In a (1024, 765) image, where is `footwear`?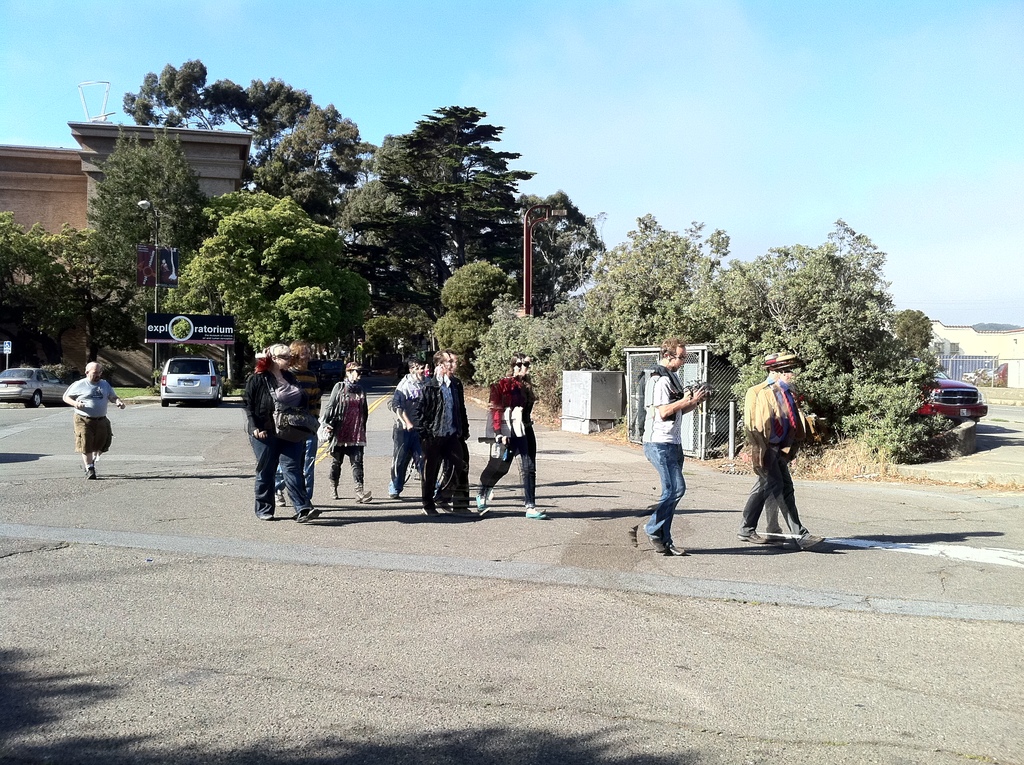
{"x1": 83, "y1": 464, "x2": 96, "y2": 480}.
